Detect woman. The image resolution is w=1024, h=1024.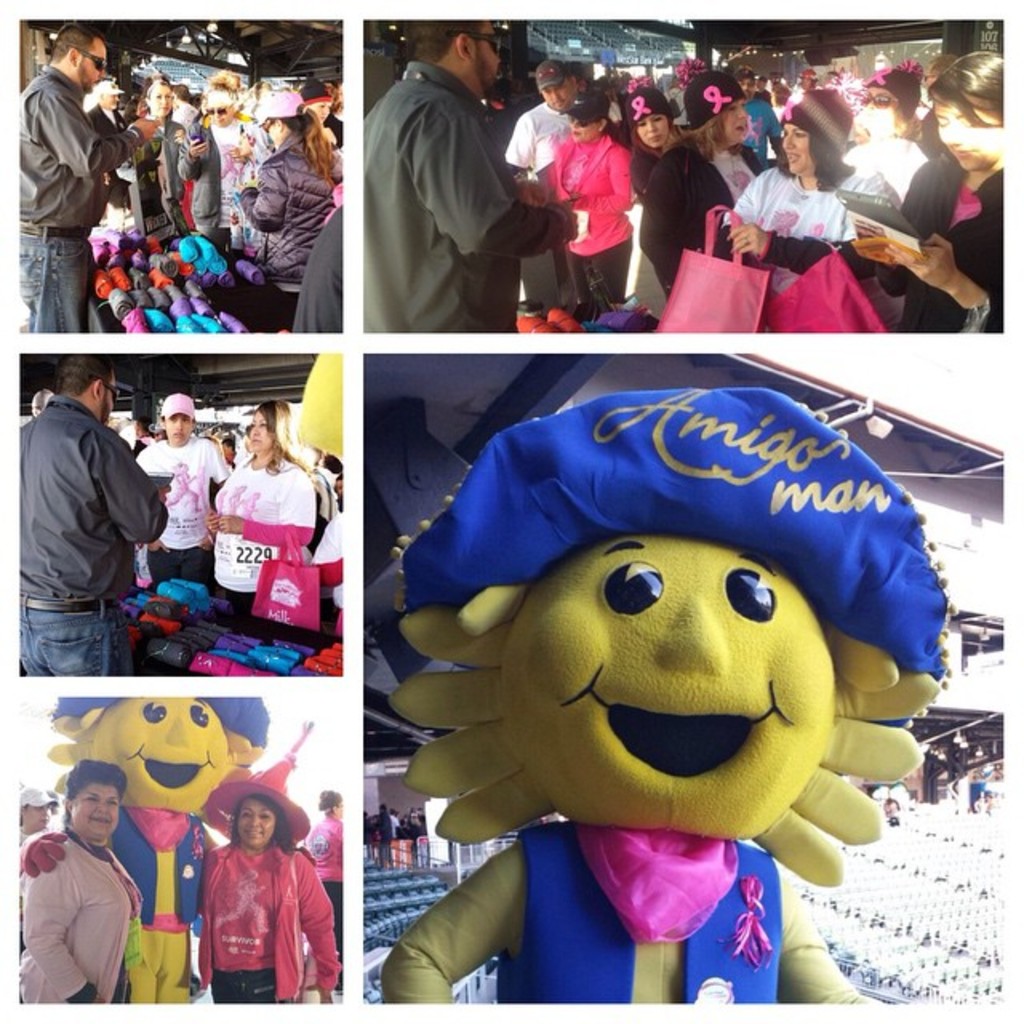
(848,45,1018,333).
